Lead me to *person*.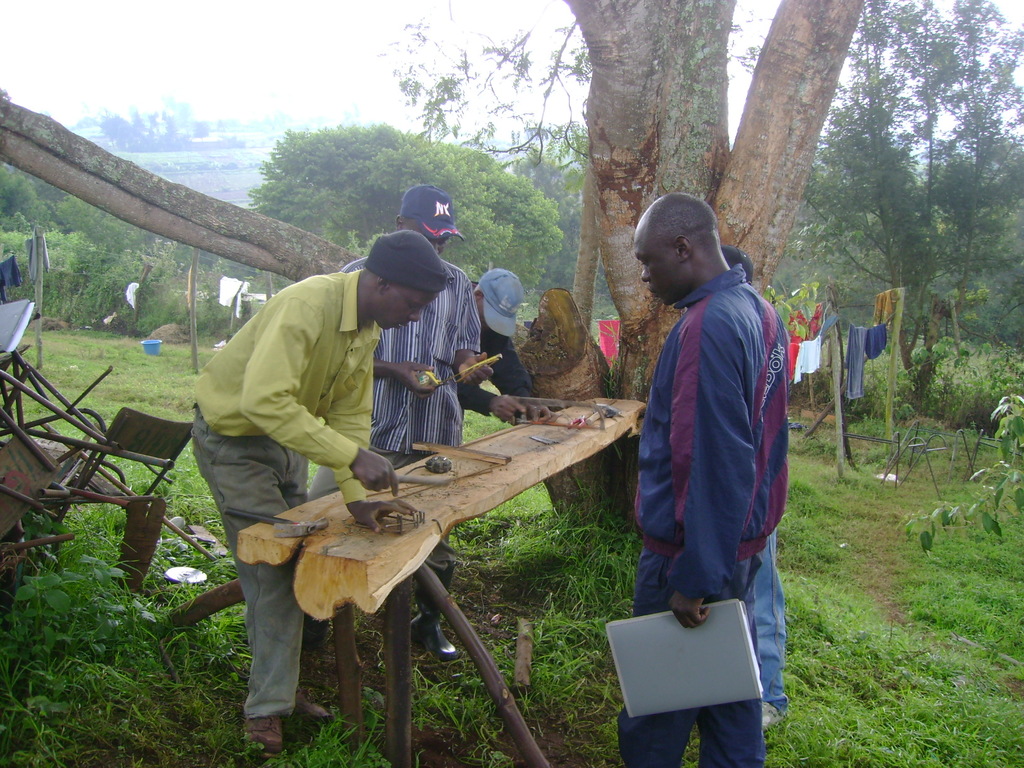
Lead to bbox=[197, 212, 435, 717].
